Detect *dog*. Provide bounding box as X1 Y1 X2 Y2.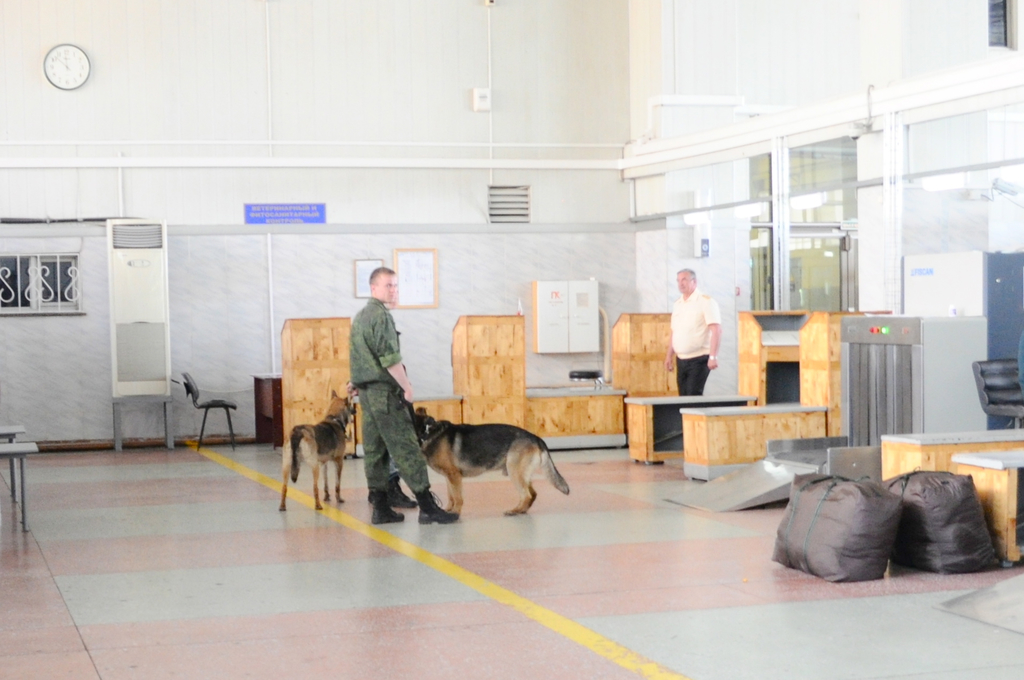
413 405 572 514.
